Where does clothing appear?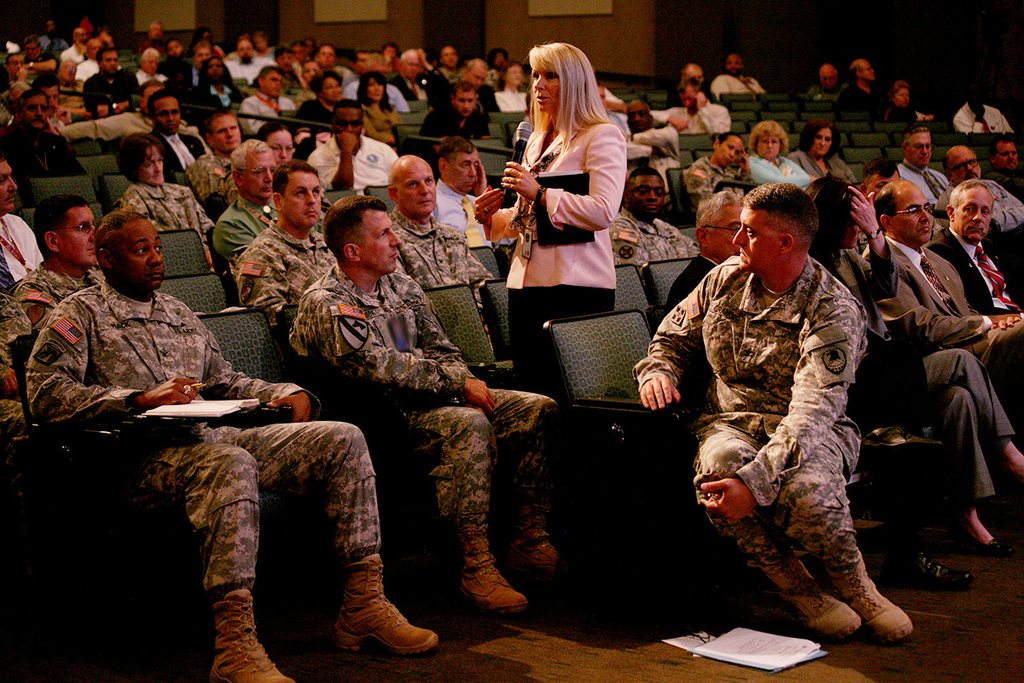
Appears at box(836, 79, 872, 105).
